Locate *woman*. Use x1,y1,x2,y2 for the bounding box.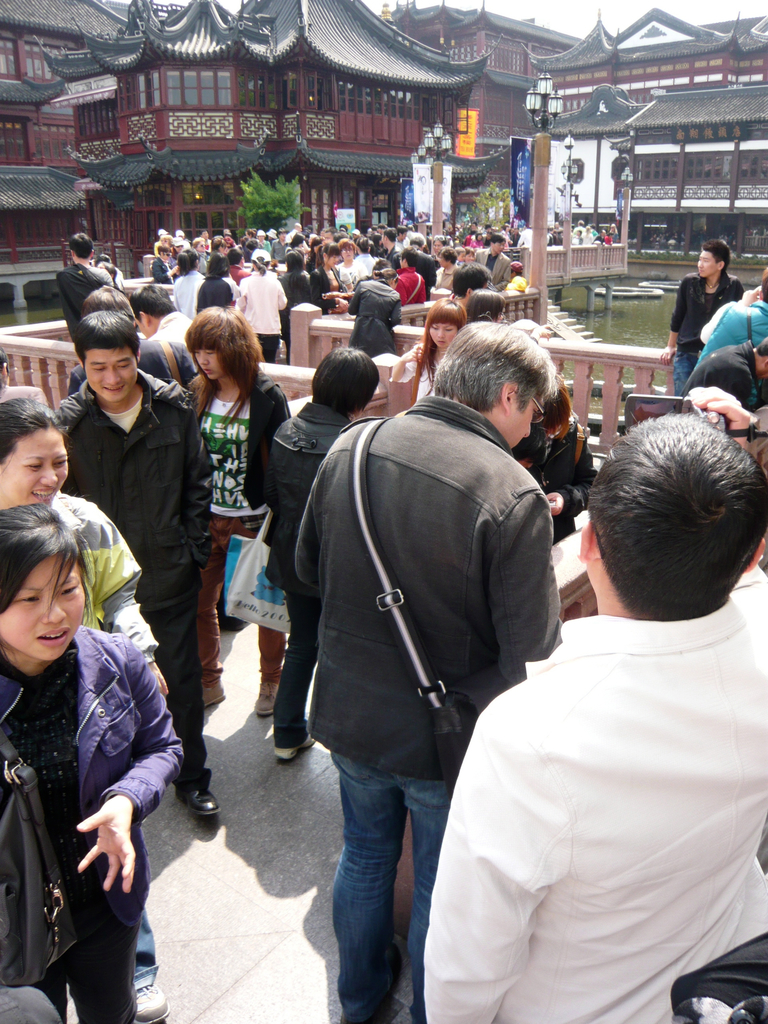
0,397,173,1023.
